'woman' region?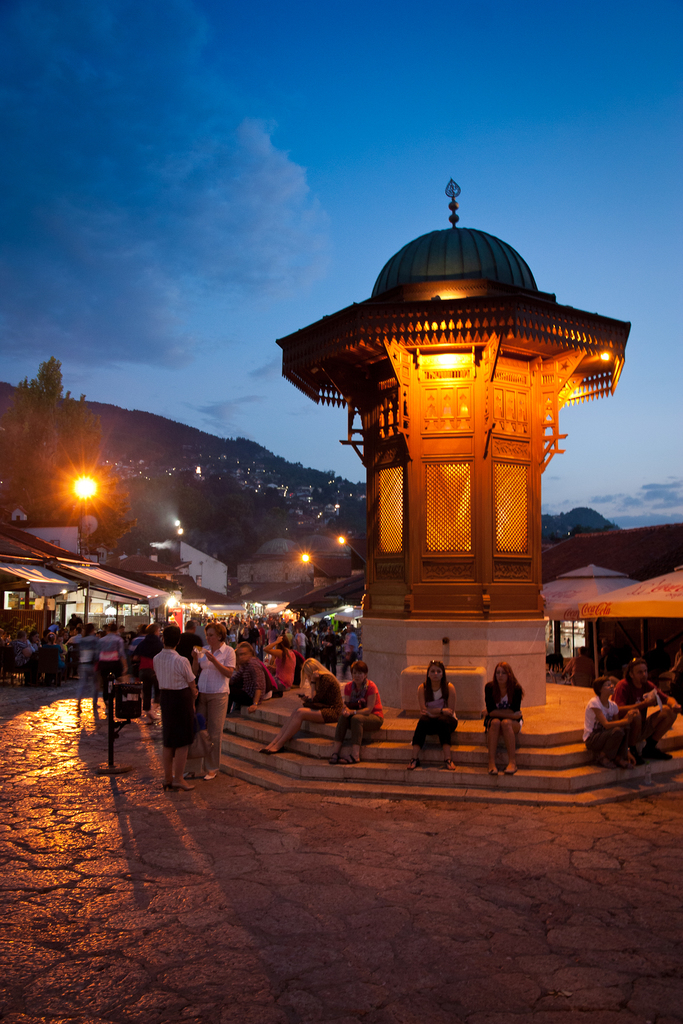
detection(197, 615, 249, 785)
